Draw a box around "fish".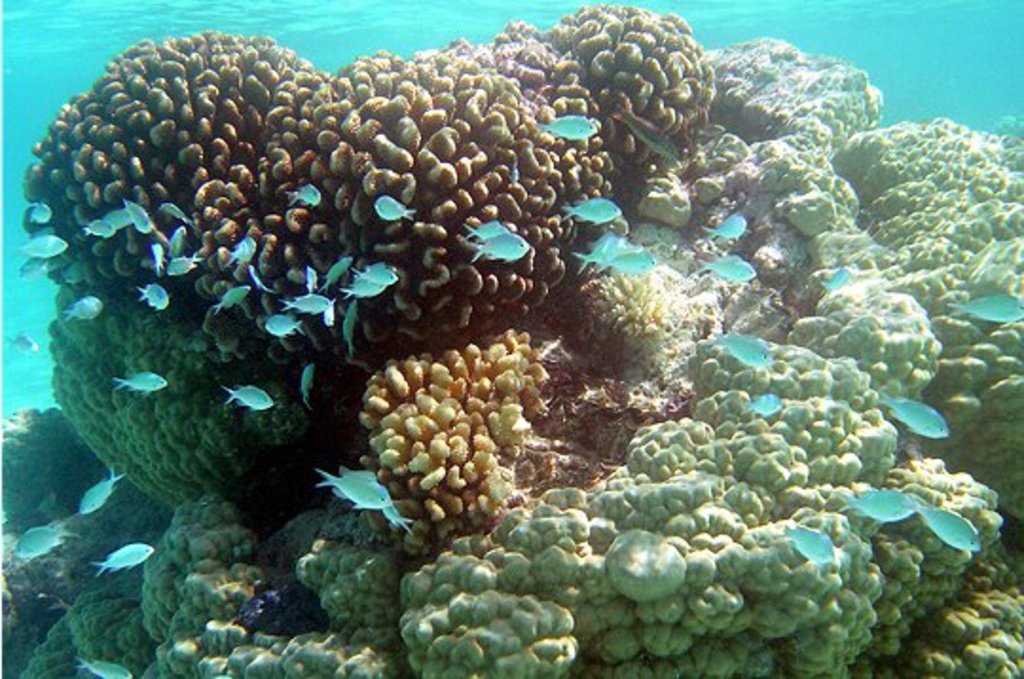
detection(360, 264, 394, 281).
